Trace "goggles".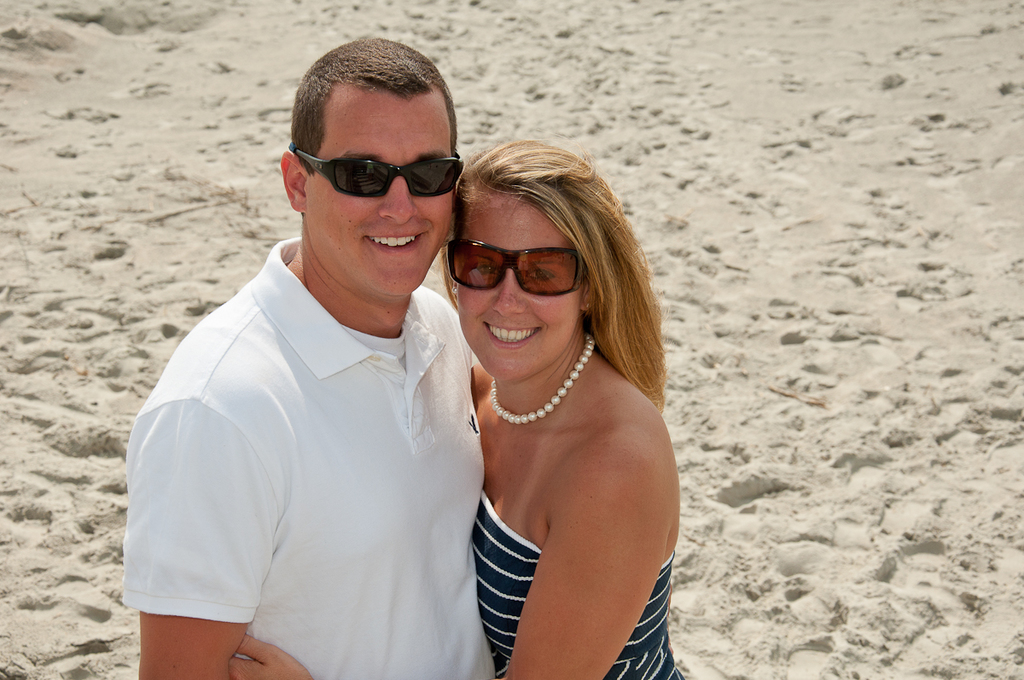
Traced to BBox(436, 222, 597, 299).
